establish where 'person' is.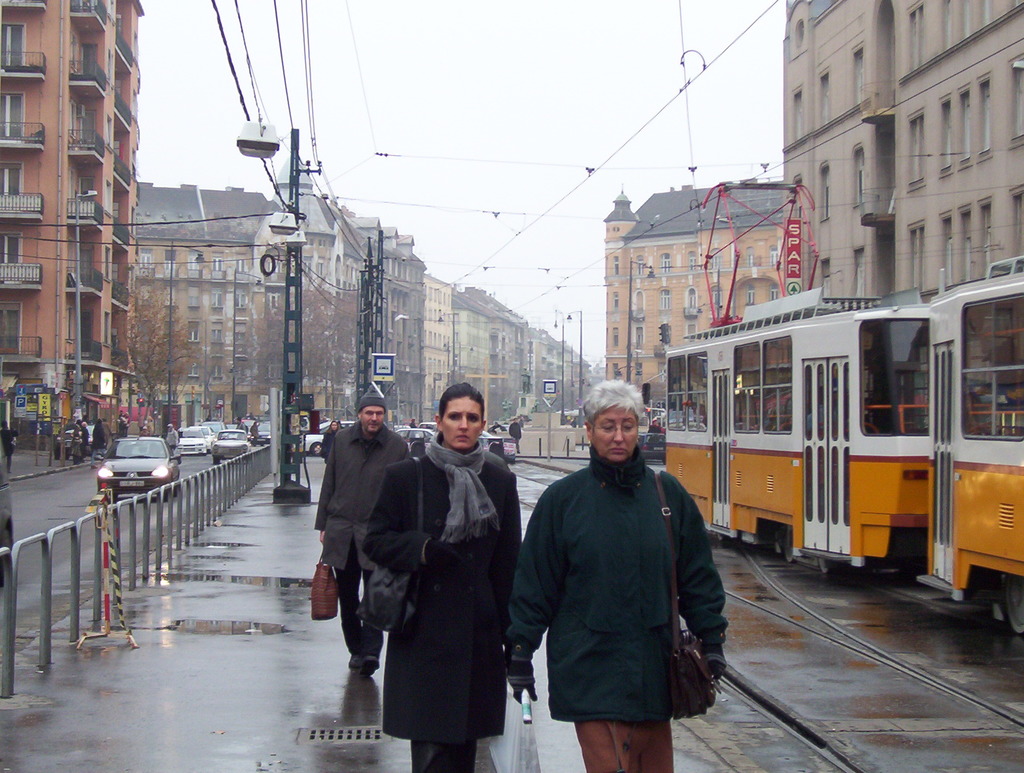
Established at x1=159, y1=421, x2=180, y2=459.
